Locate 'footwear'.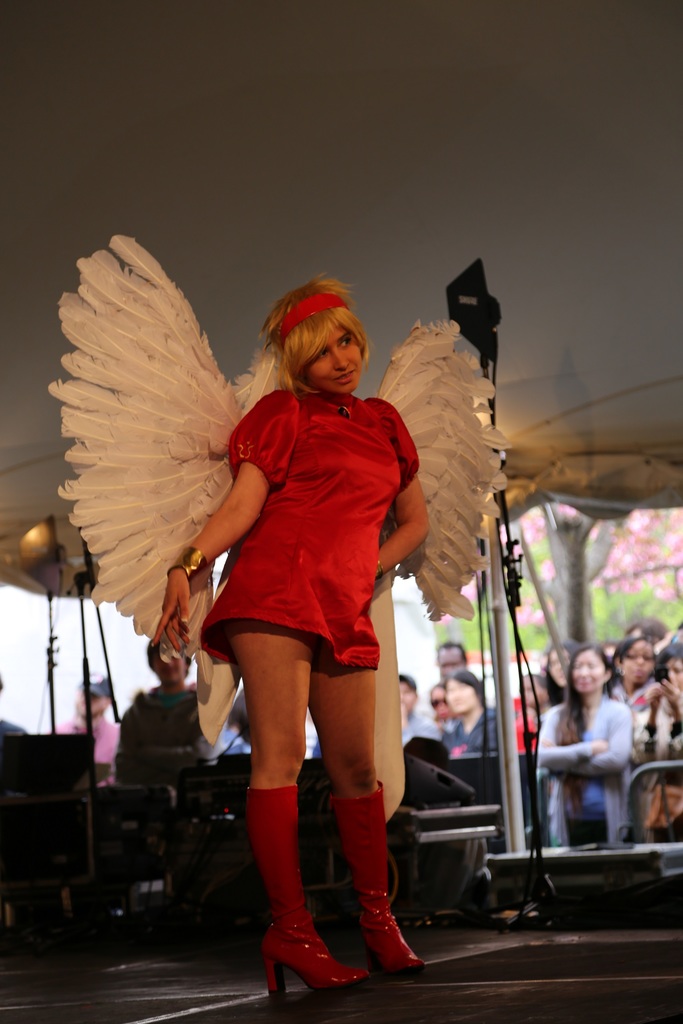
Bounding box: (x1=325, y1=769, x2=427, y2=966).
